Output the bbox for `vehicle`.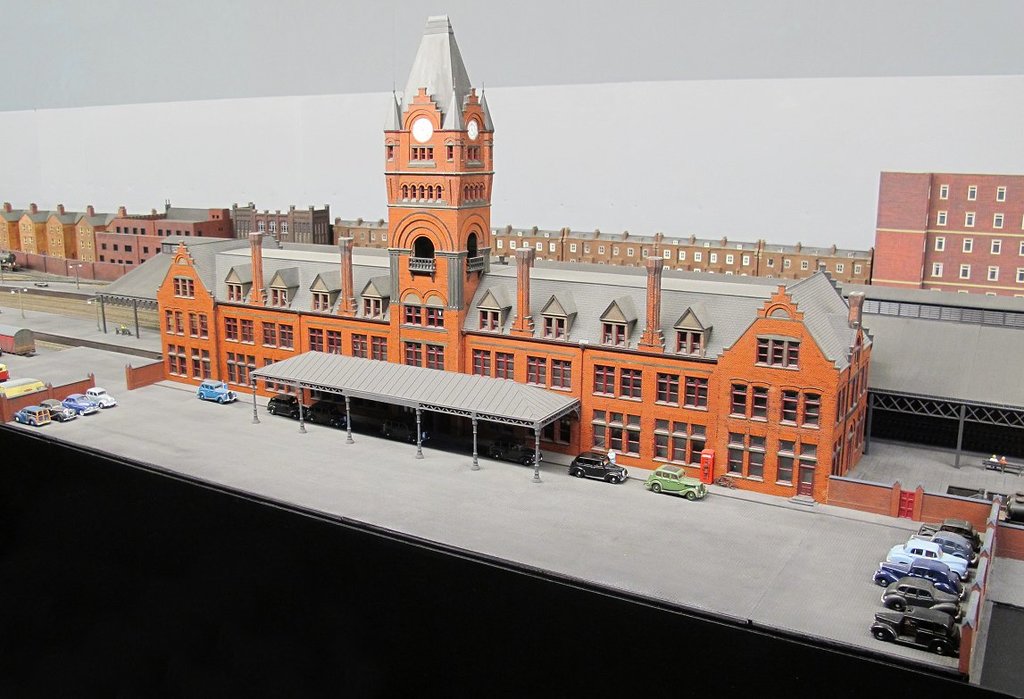
<region>881, 535, 970, 583</region>.
